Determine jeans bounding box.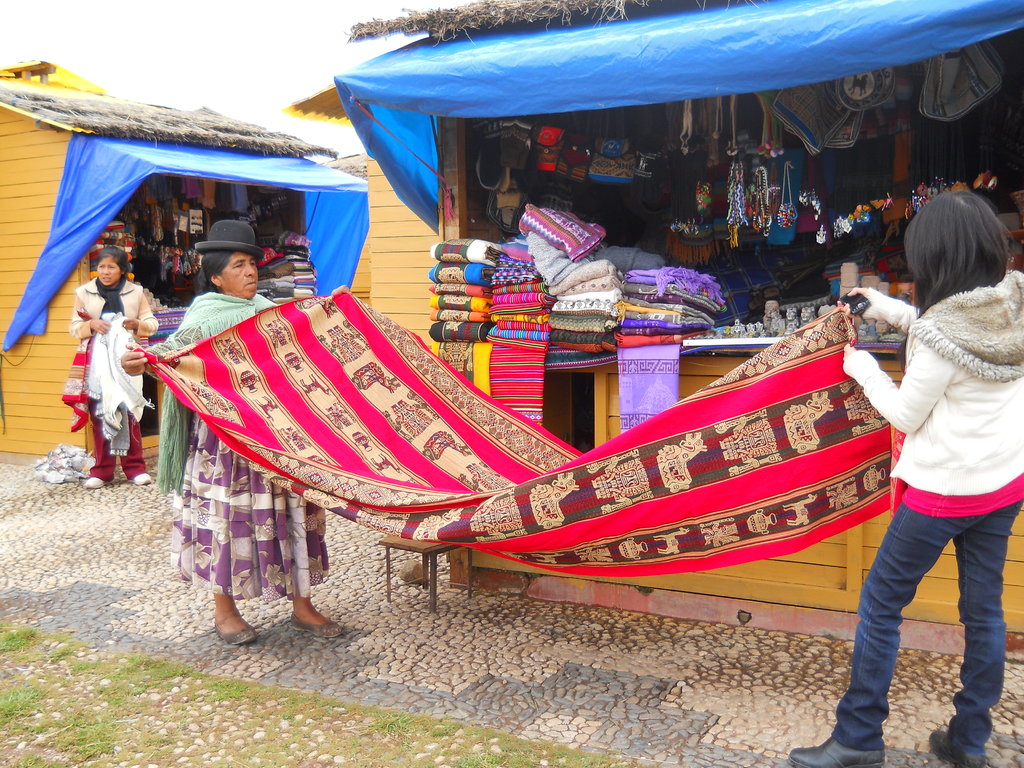
Determined: box=[840, 486, 1002, 757].
